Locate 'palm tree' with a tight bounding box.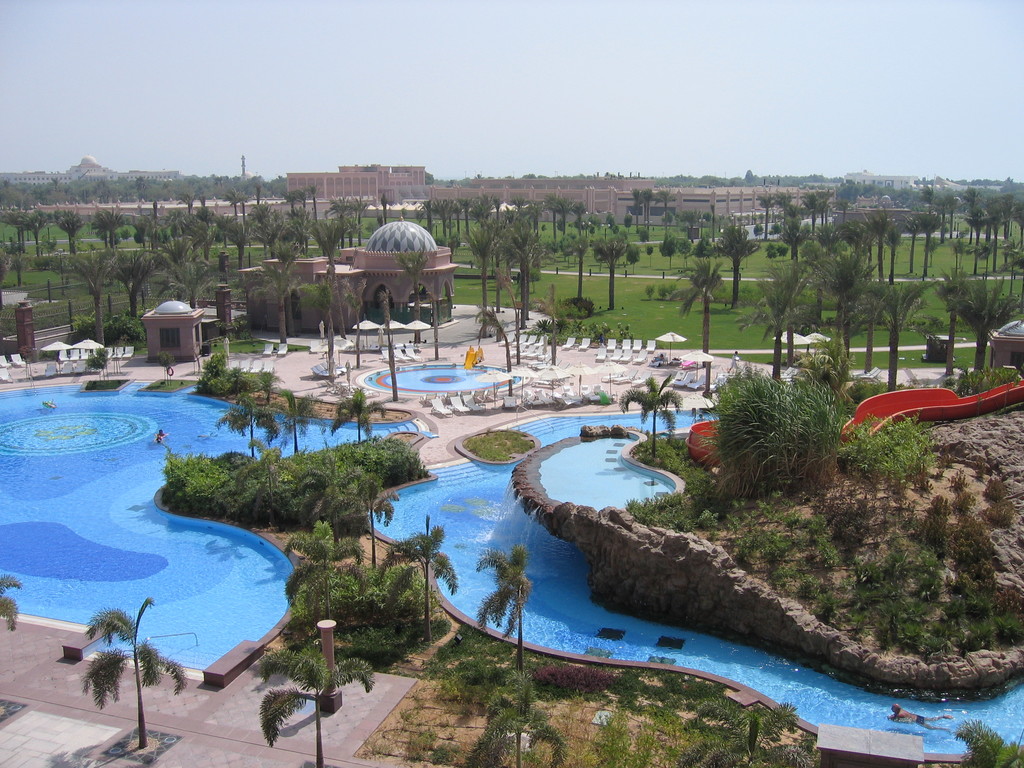
locate(50, 209, 84, 246).
